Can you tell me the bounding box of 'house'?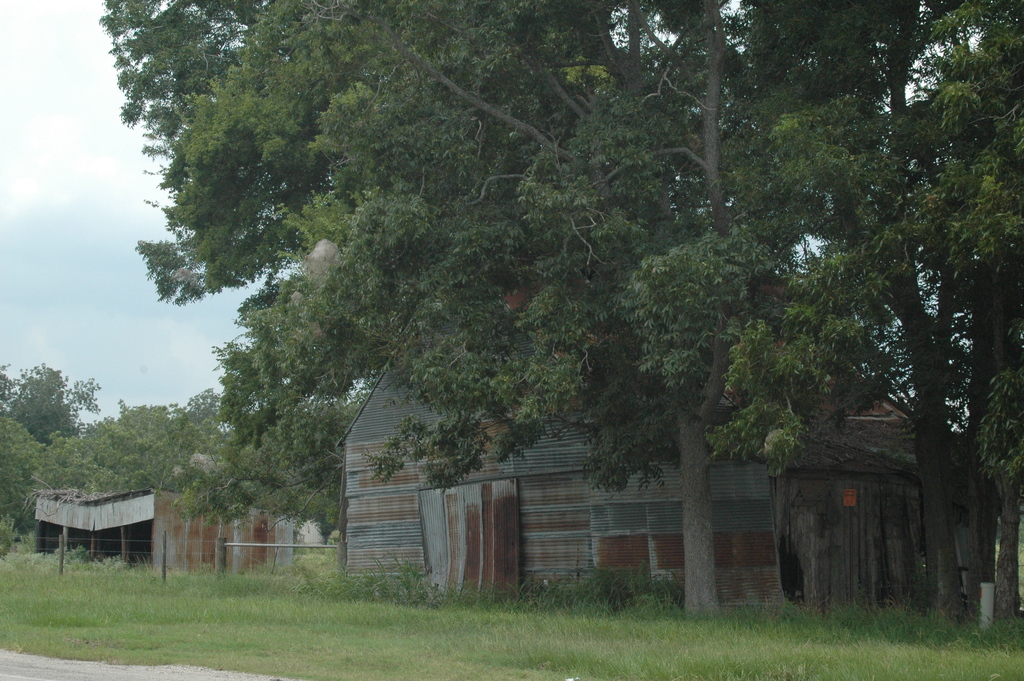
l=31, t=485, r=296, b=575.
